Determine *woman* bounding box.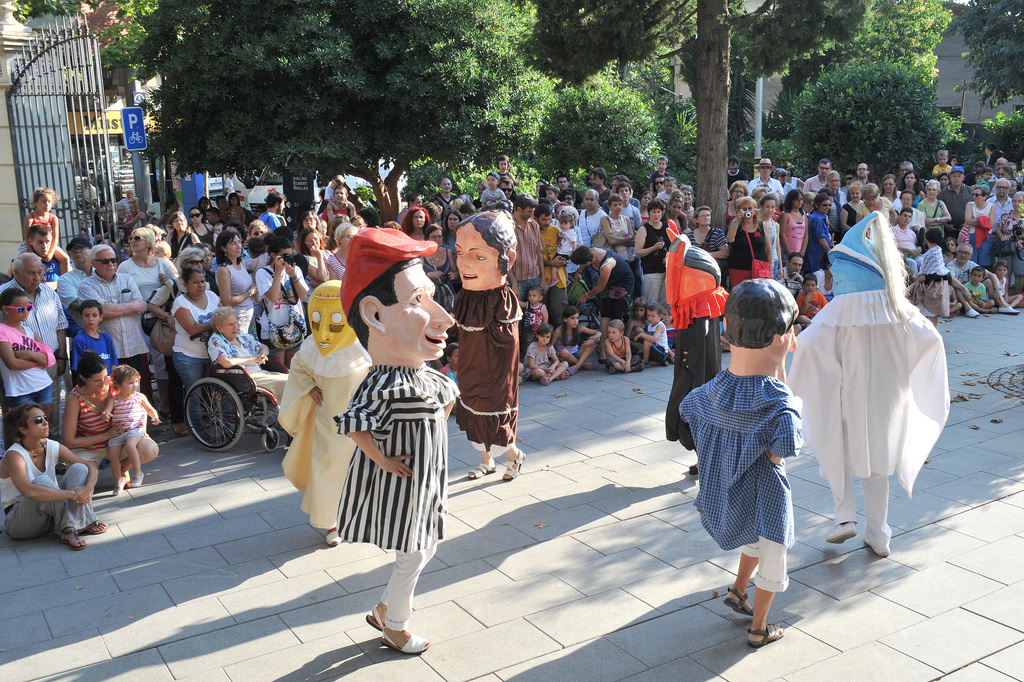
Determined: region(439, 210, 465, 249).
